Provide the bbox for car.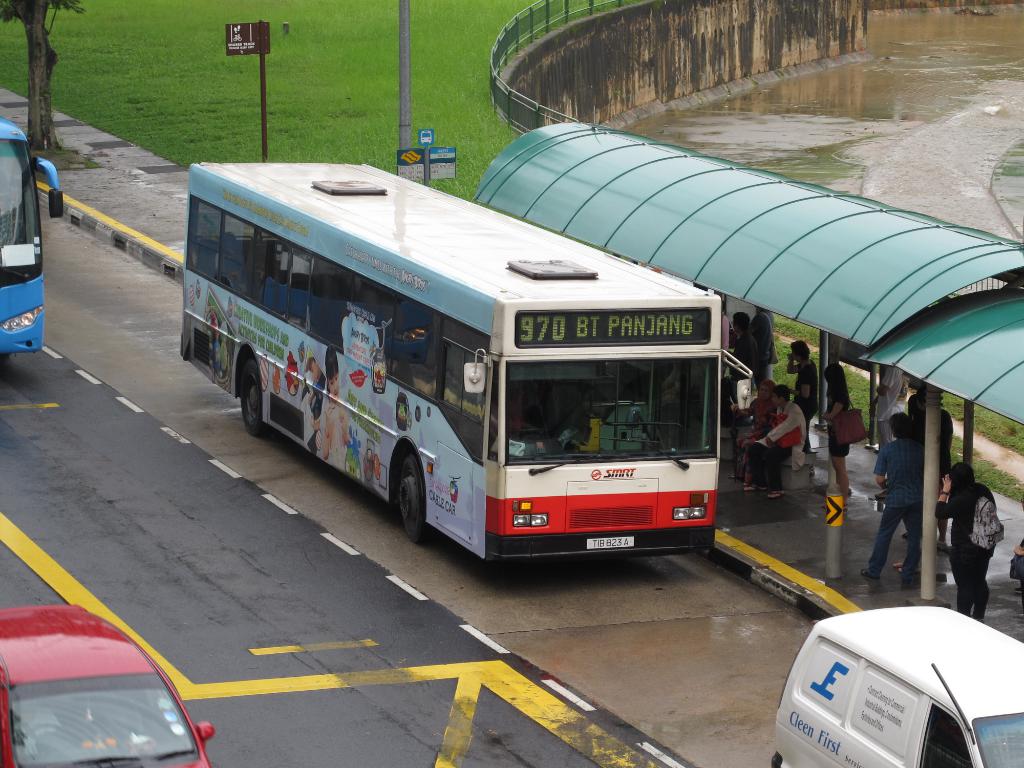
(765,589,1015,767).
